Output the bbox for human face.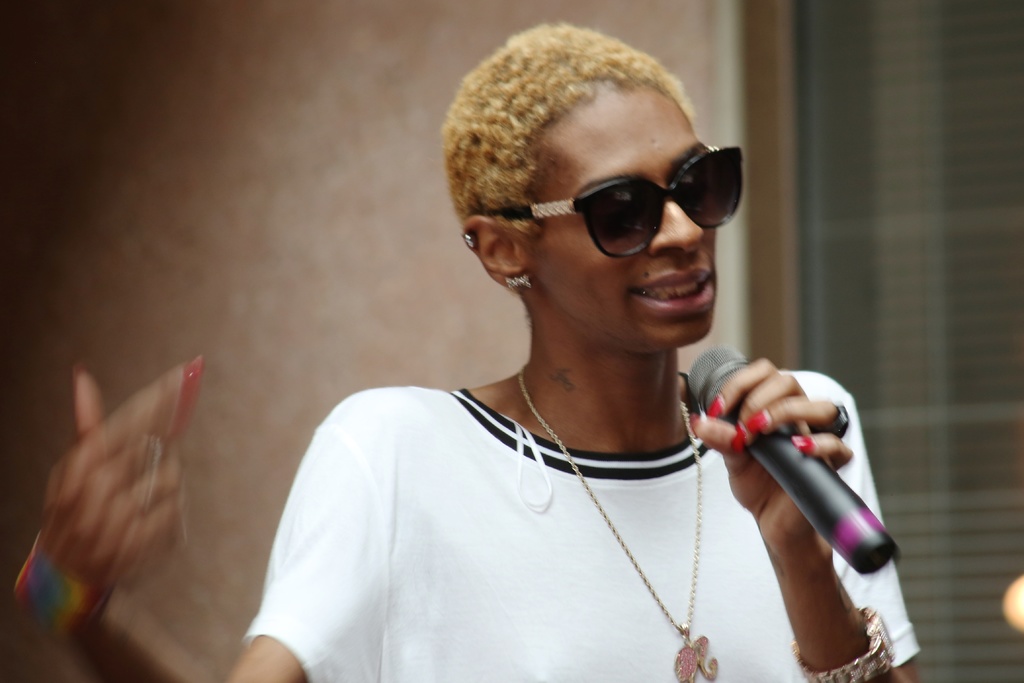
rect(530, 85, 716, 352).
